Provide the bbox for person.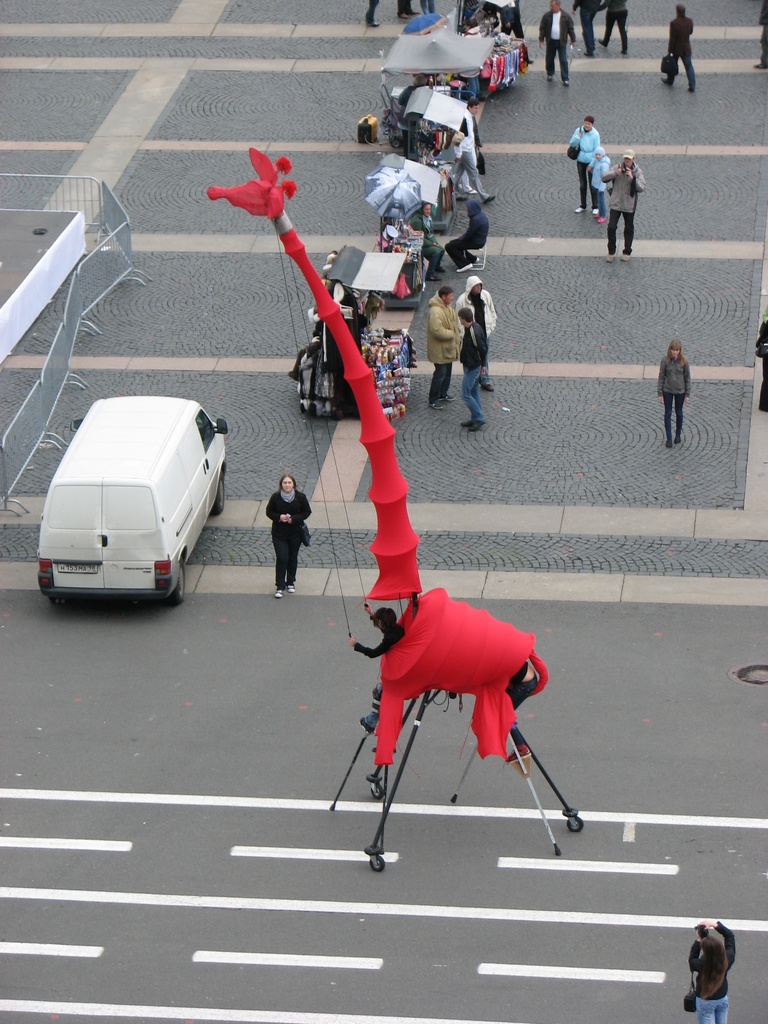
crop(660, 1, 696, 94).
